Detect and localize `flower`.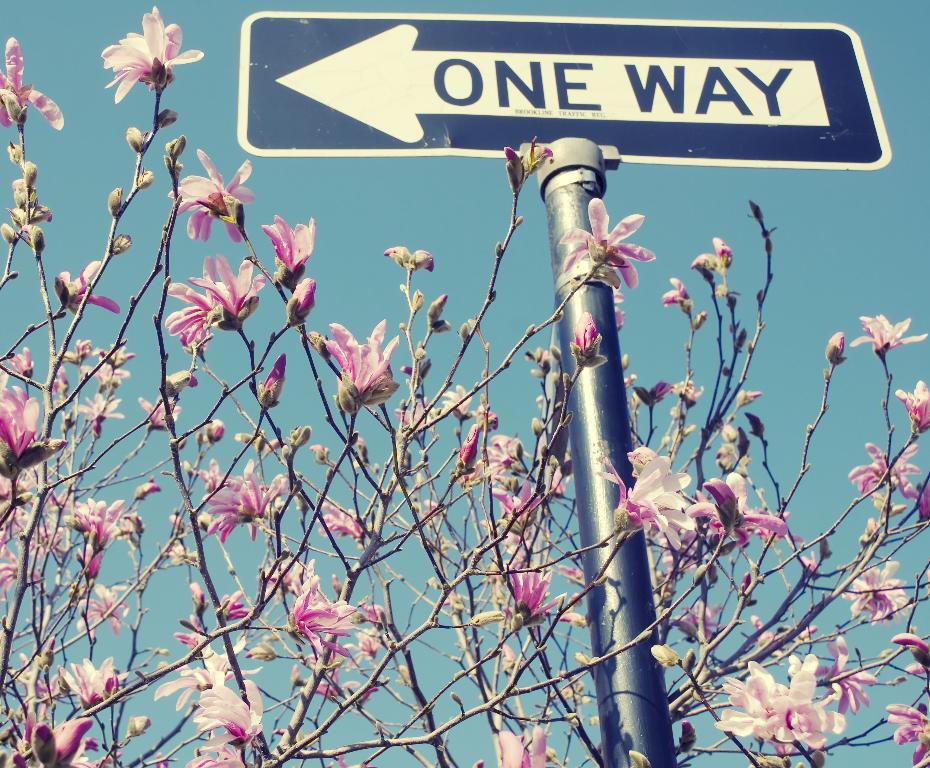
Localized at 96:358:126:380.
